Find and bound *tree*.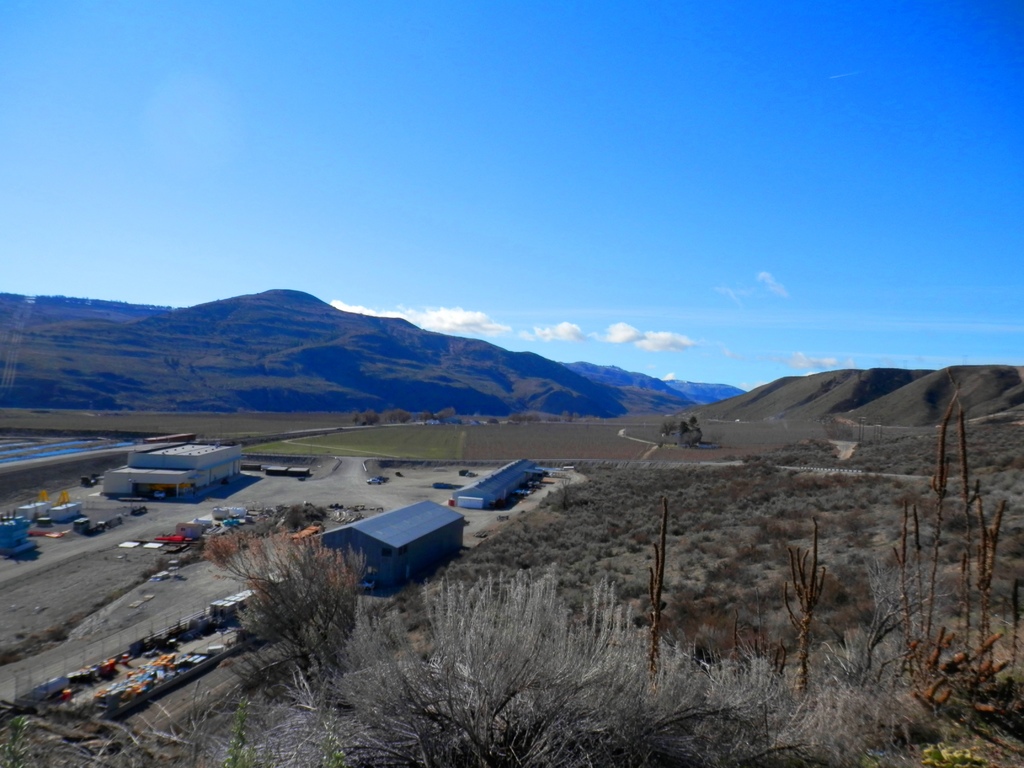
Bound: x1=196 y1=517 x2=377 y2=668.
